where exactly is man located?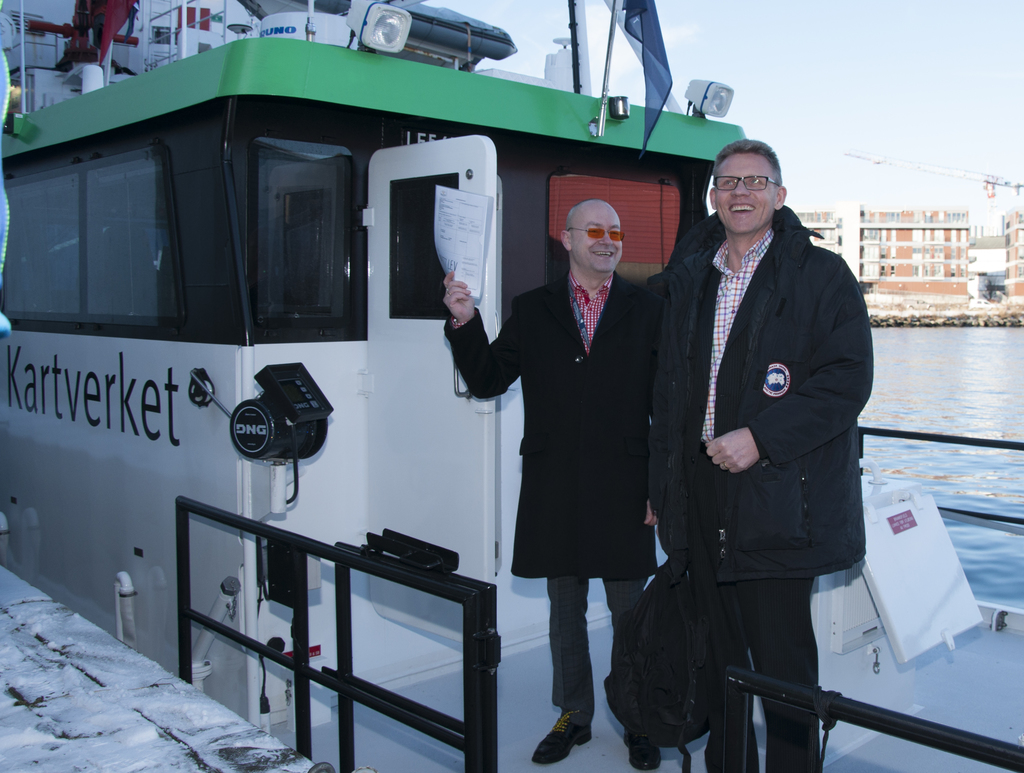
Its bounding box is x1=445 y1=195 x2=663 y2=769.
